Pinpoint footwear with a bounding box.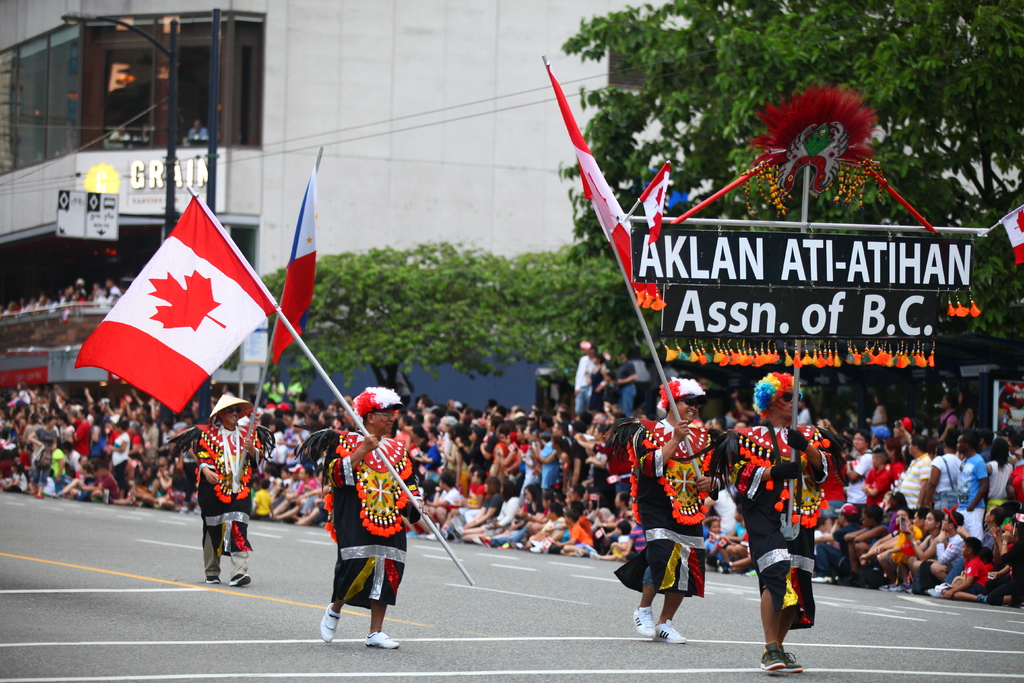
pyautogui.locateOnScreen(888, 582, 904, 593).
